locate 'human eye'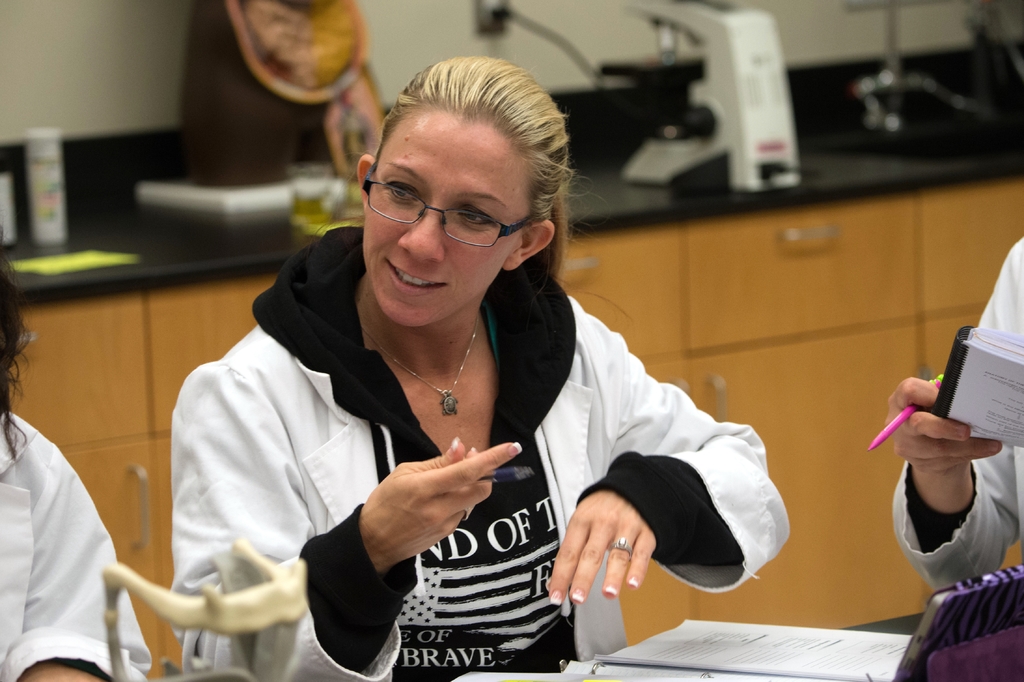
locate(453, 205, 500, 227)
